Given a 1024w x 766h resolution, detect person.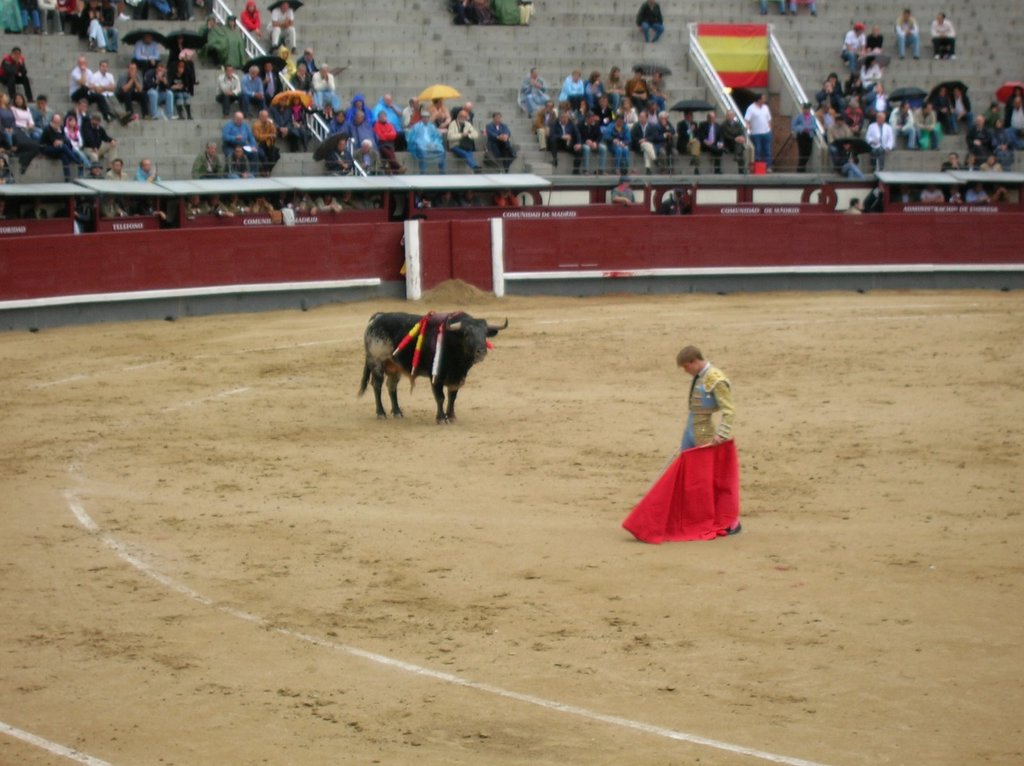
120, 61, 153, 118.
